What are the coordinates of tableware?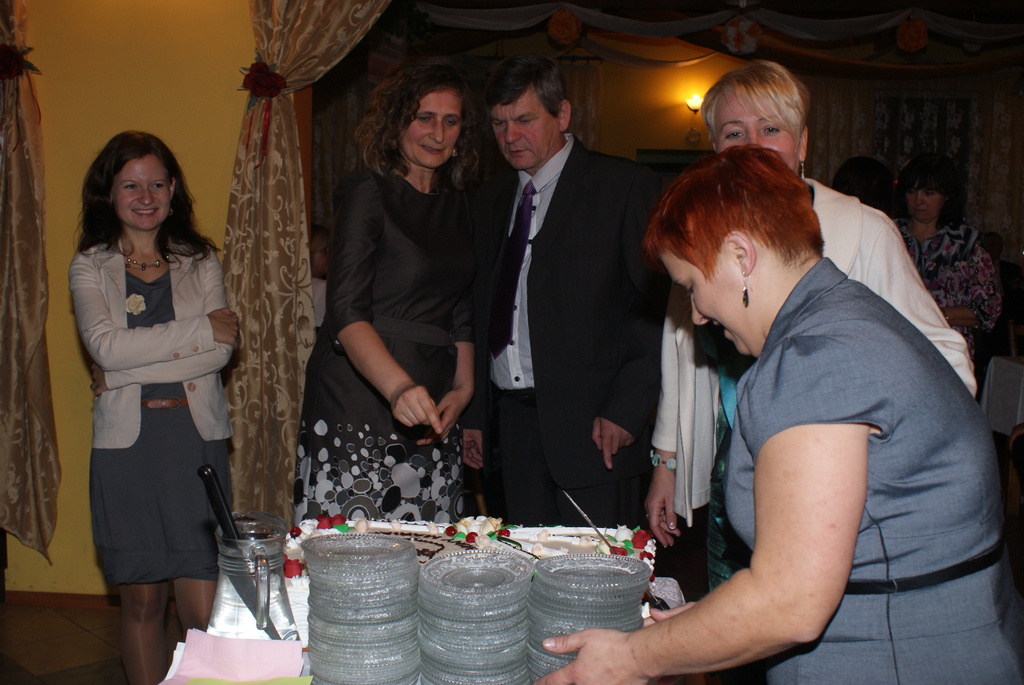
(529,556,656,684).
